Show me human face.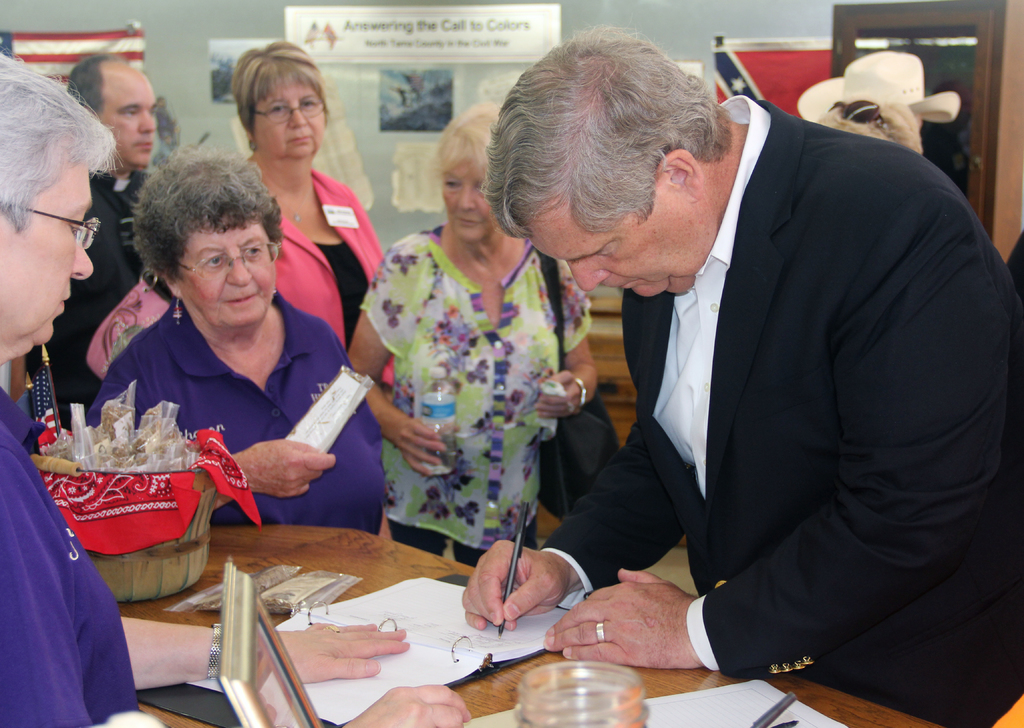
human face is here: 252,78,330,158.
